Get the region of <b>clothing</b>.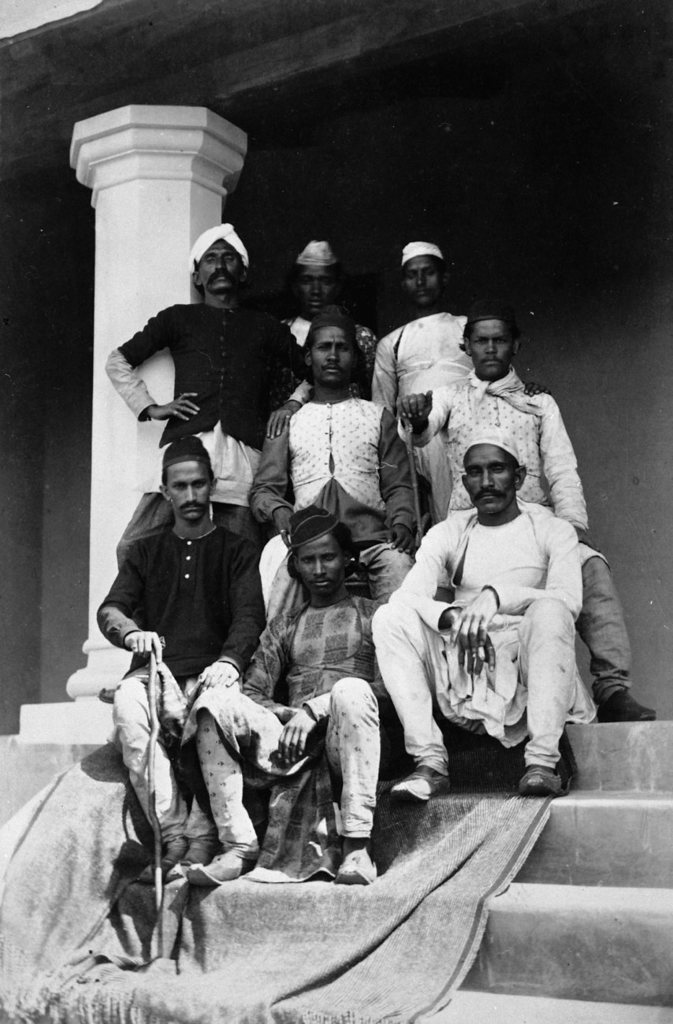
bbox(281, 315, 382, 368).
